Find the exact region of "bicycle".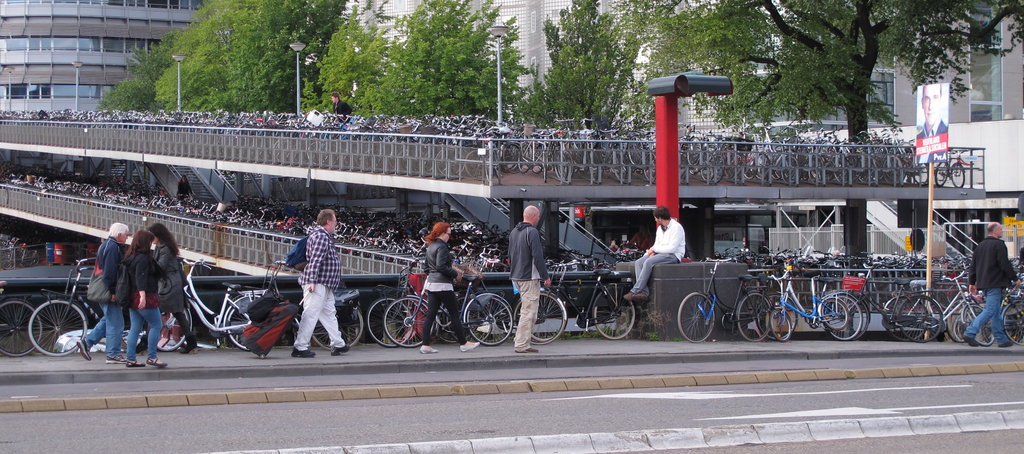
Exact region: bbox(861, 253, 981, 333).
